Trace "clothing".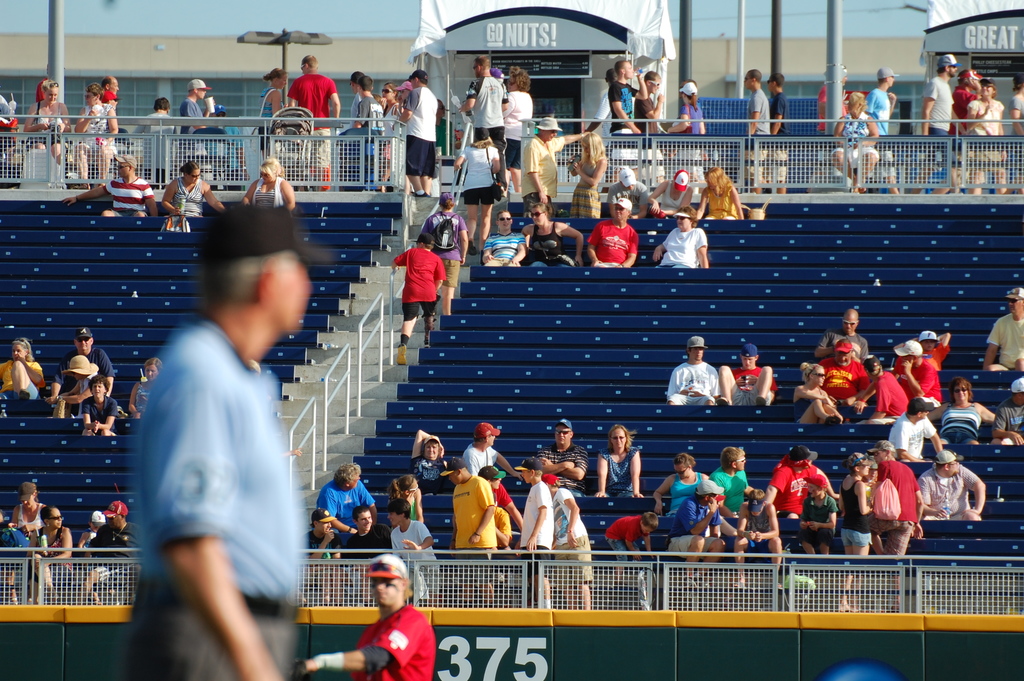
Traced to bbox=(316, 479, 376, 533).
